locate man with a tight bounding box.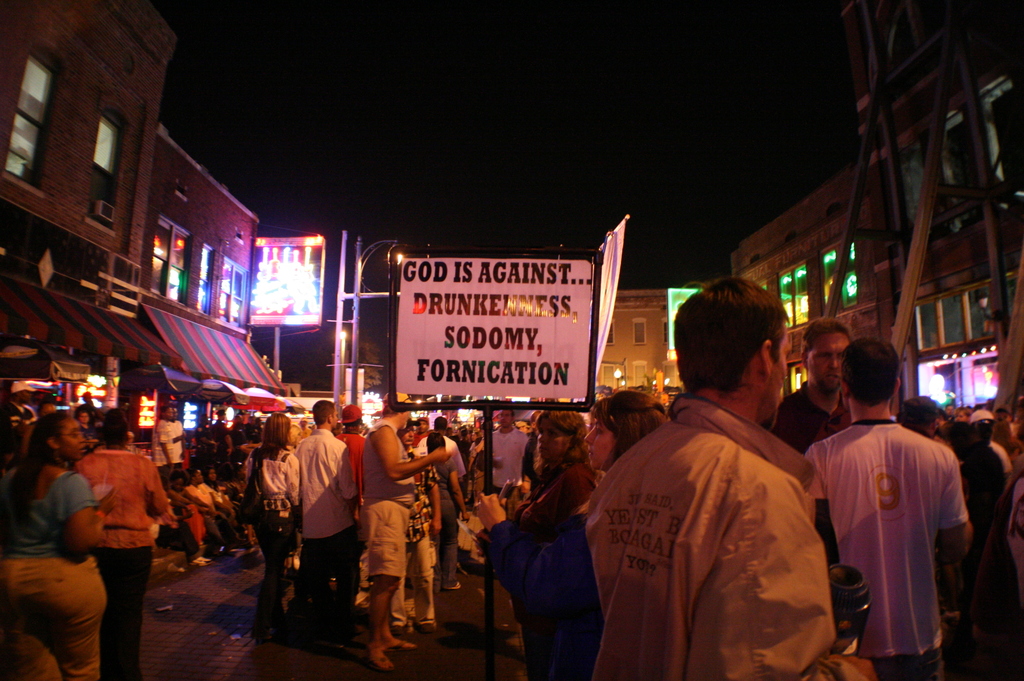
locate(150, 405, 175, 481).
